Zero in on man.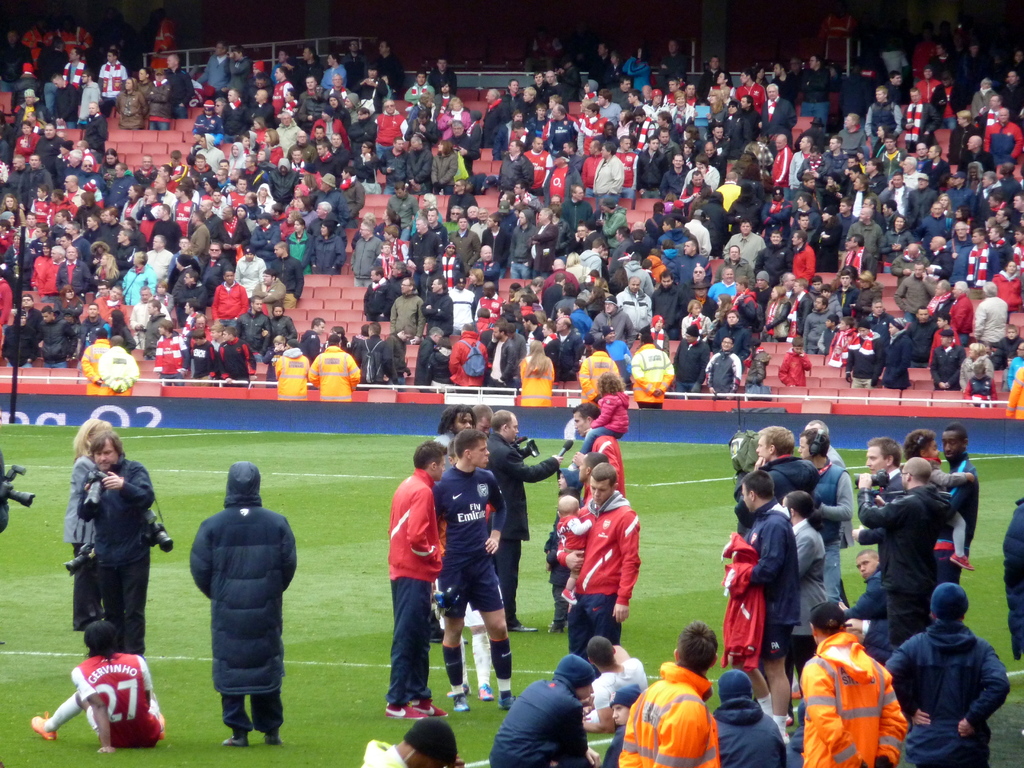
Zeroed in: Rect(602, 243, 608, 277).
